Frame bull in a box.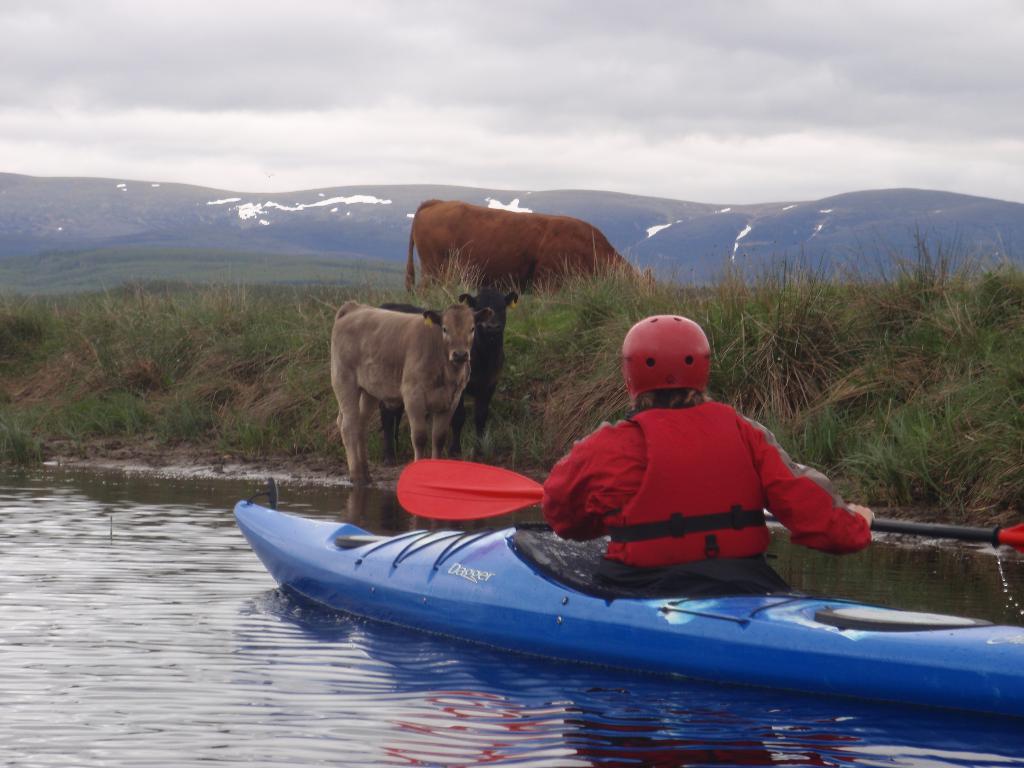
[x1=330, y1=299, x2=493, y2=484].
